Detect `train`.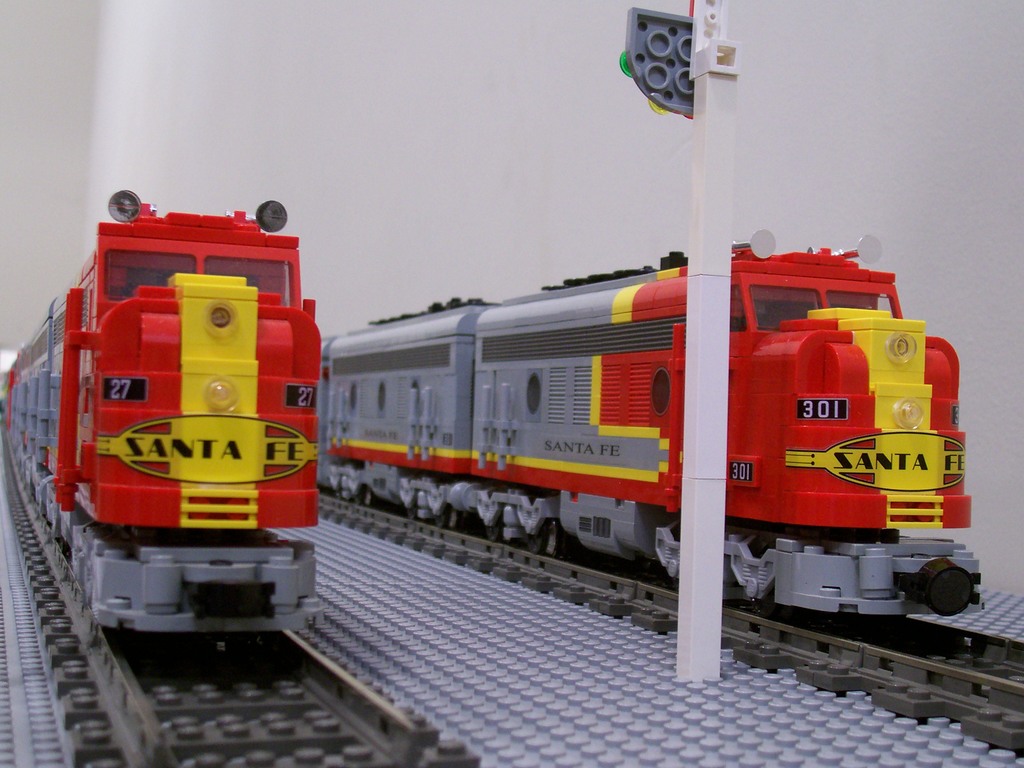
Detected at 322/228/982/628.
